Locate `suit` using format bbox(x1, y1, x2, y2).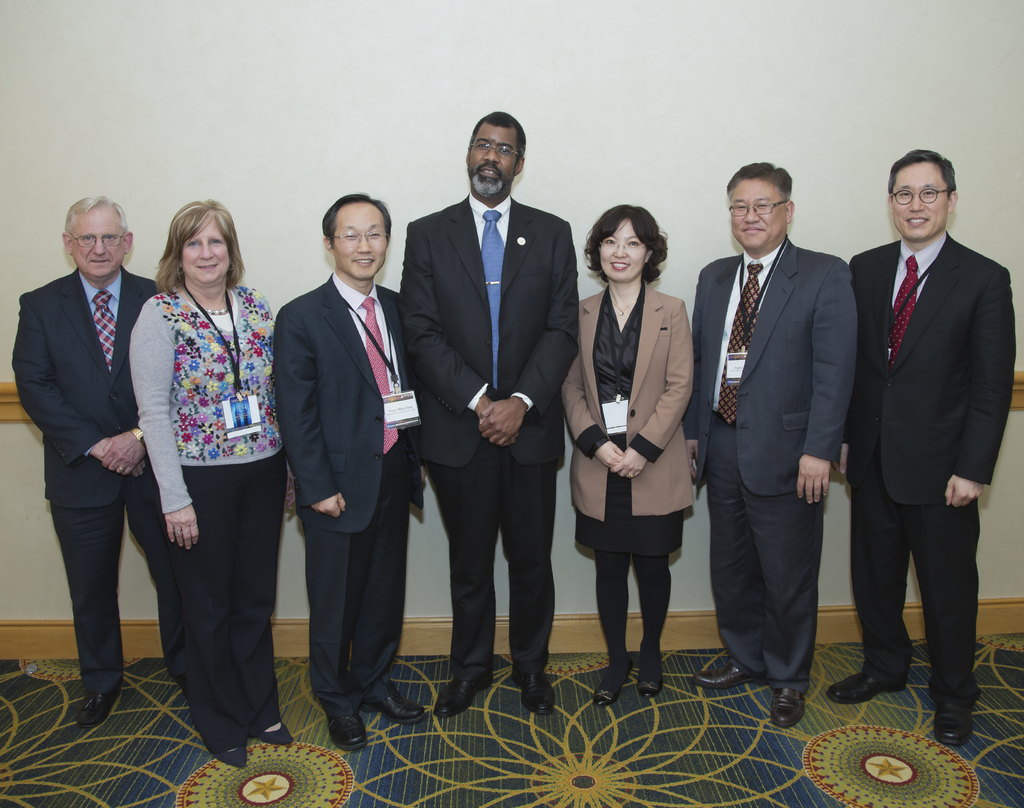
bbox(267, 270, 429, 719).
